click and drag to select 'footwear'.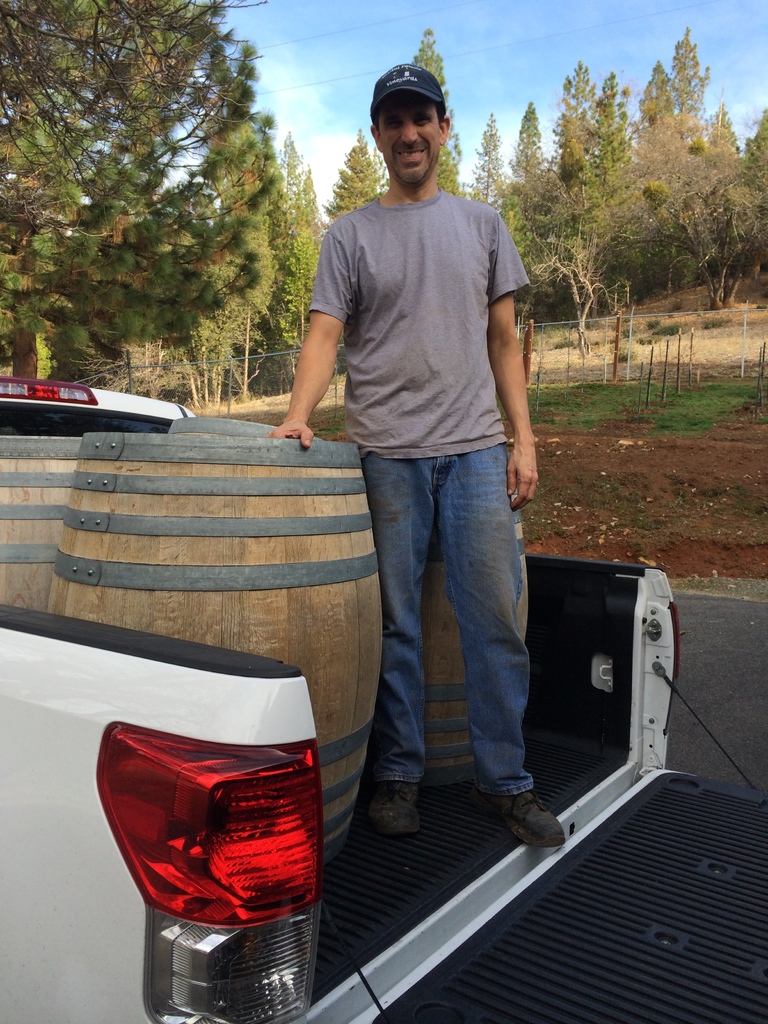
Selection: bbox=(479, 780, 570, 850).
